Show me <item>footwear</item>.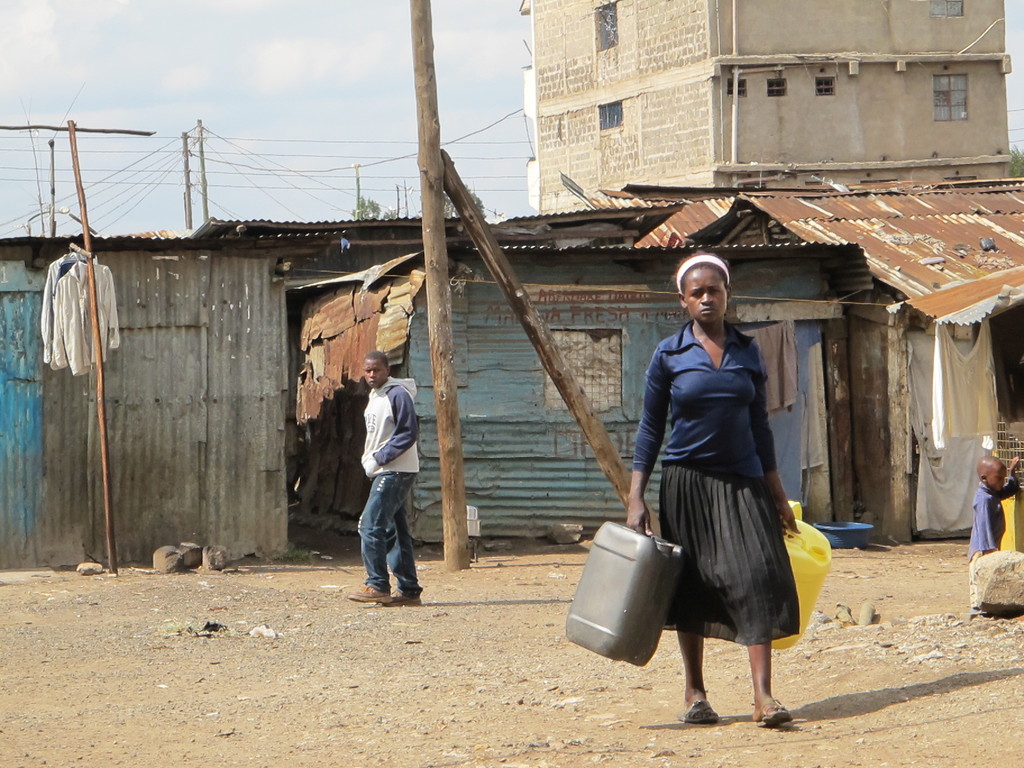
<item>footwear</item> is here: (344, 586, 388, 604).
